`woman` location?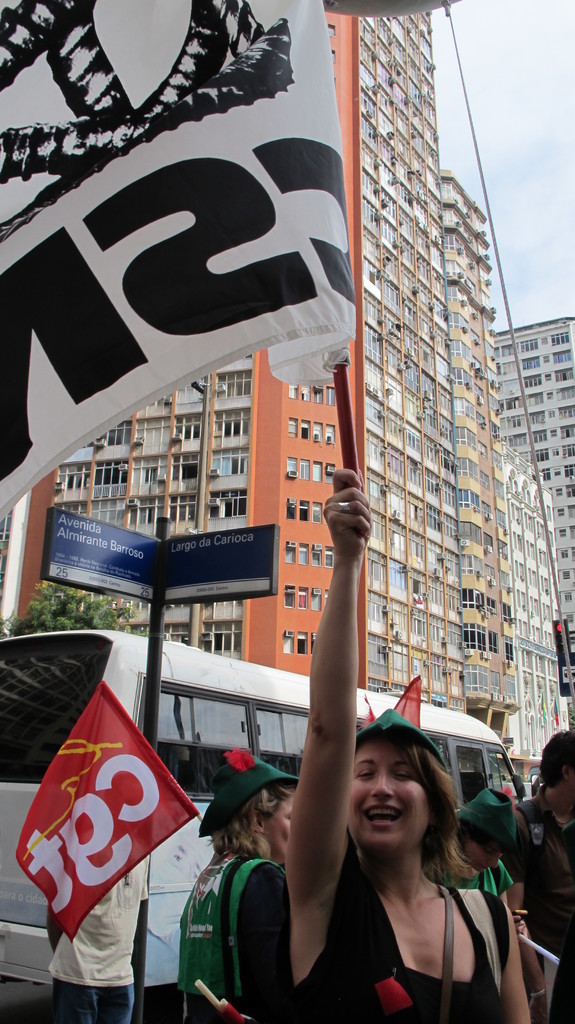
bbox(283, 465, 531, 1023)
